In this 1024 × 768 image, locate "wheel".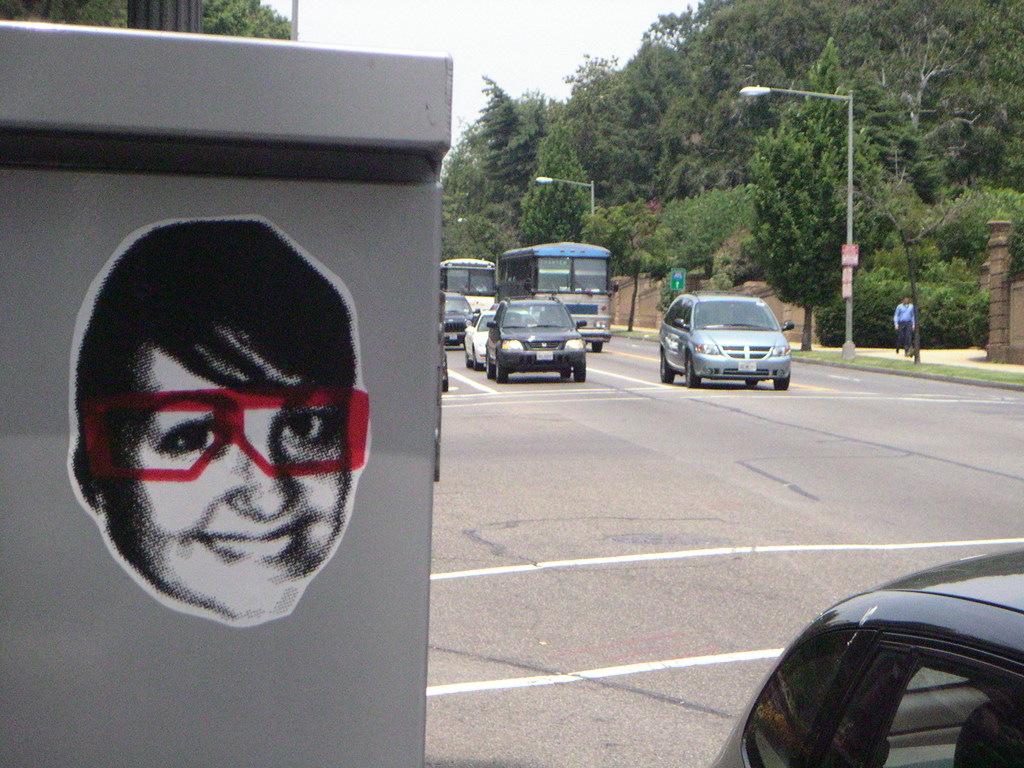
Bounding box: BBox(684, 360, 701, 388).
